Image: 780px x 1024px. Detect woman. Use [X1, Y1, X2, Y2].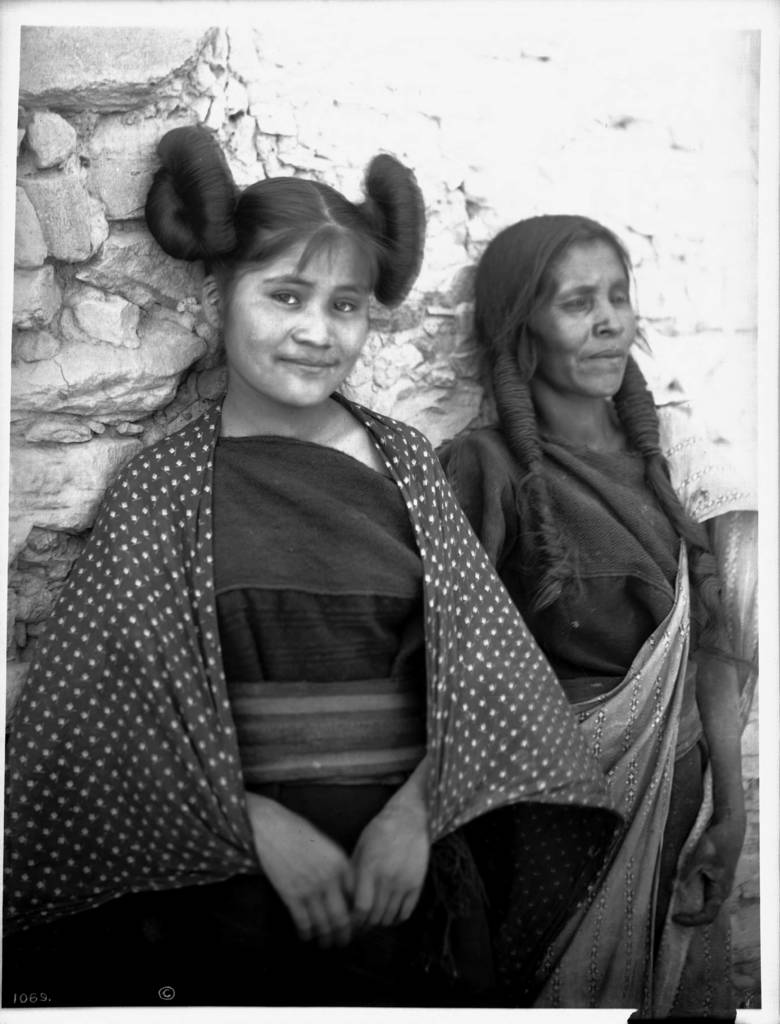
[442, 151, 766, 1023].
